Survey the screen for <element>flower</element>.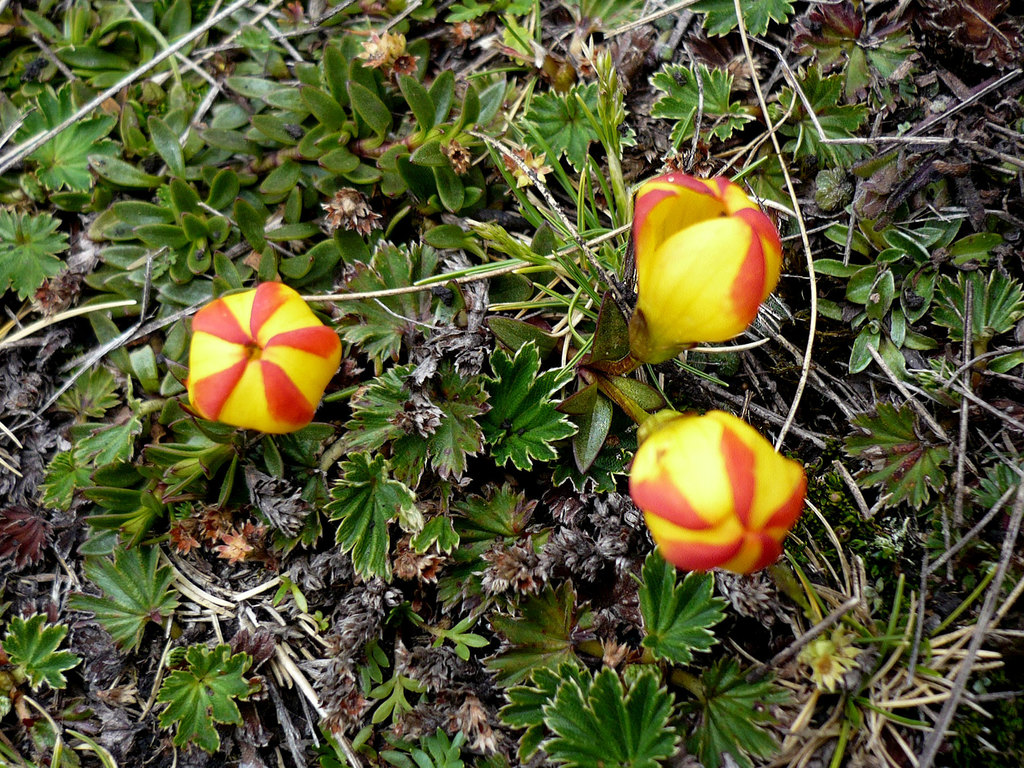
Survey found: [left=156, top=276, right=339, bottom=442].
